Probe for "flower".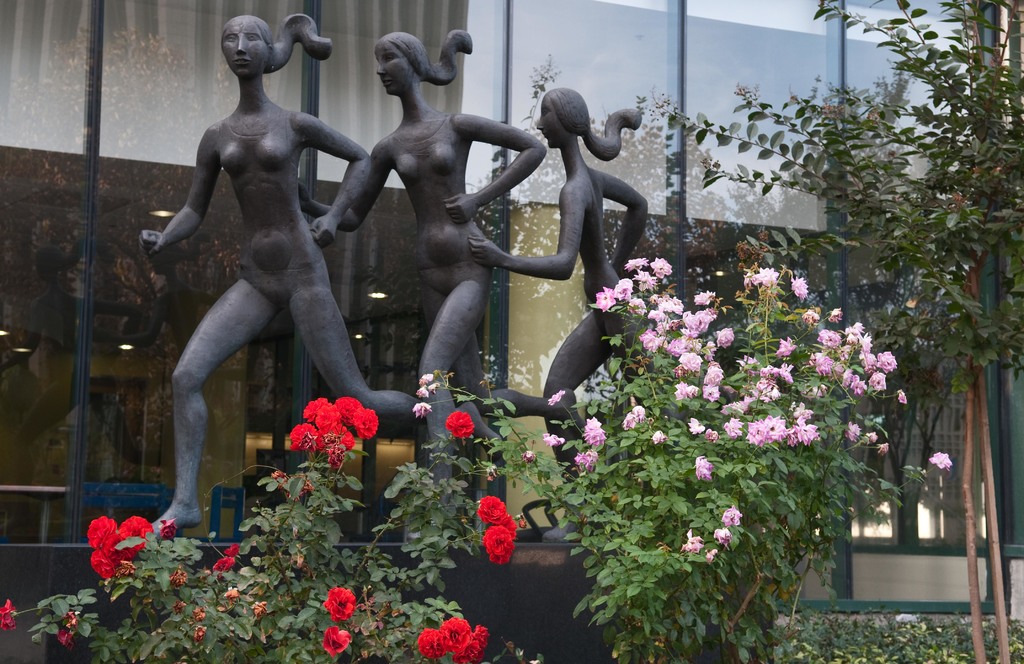
Probe result: bbox(193, 629, 204, 644).
